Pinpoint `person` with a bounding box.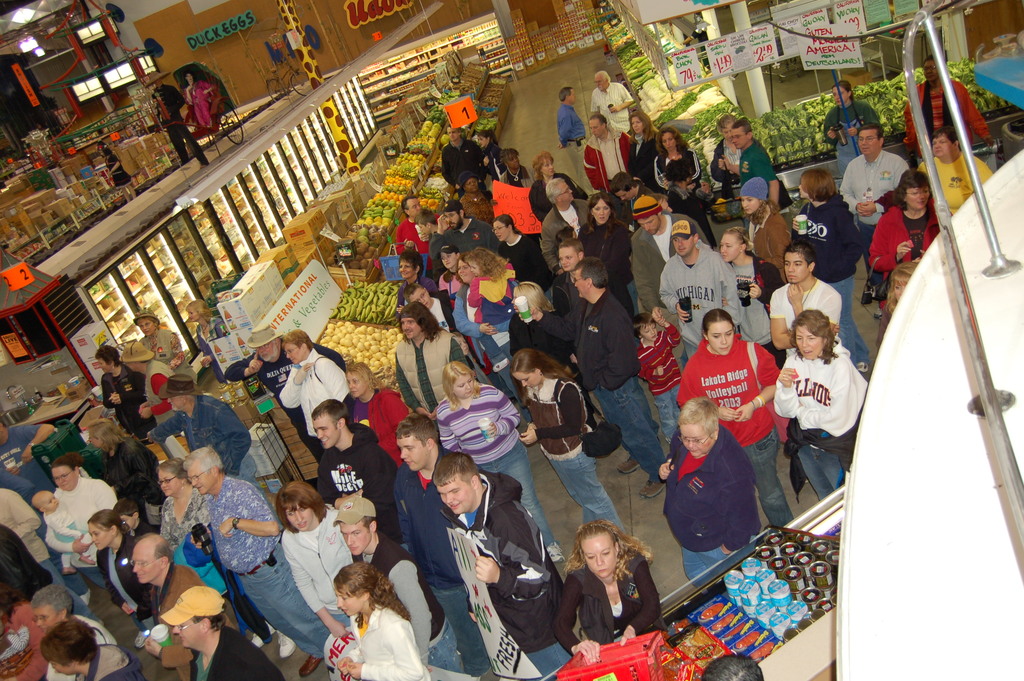
{"x1": 225, "y1": 326, "x2": 347, "y2": 463}.
